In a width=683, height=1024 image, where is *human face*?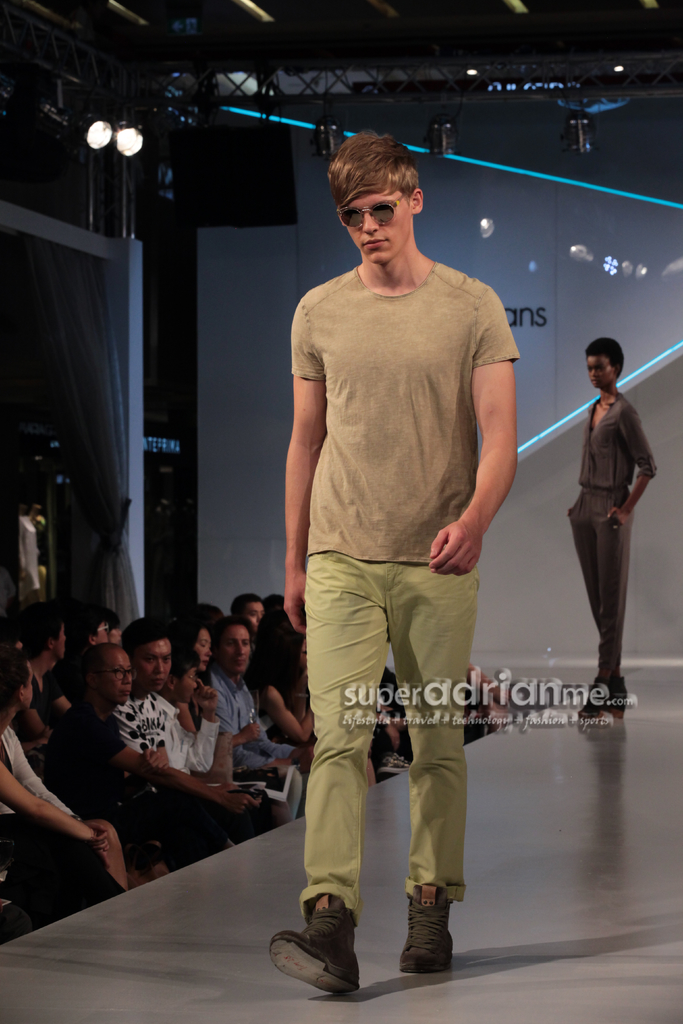
detection(193, 627, 208, 666).
